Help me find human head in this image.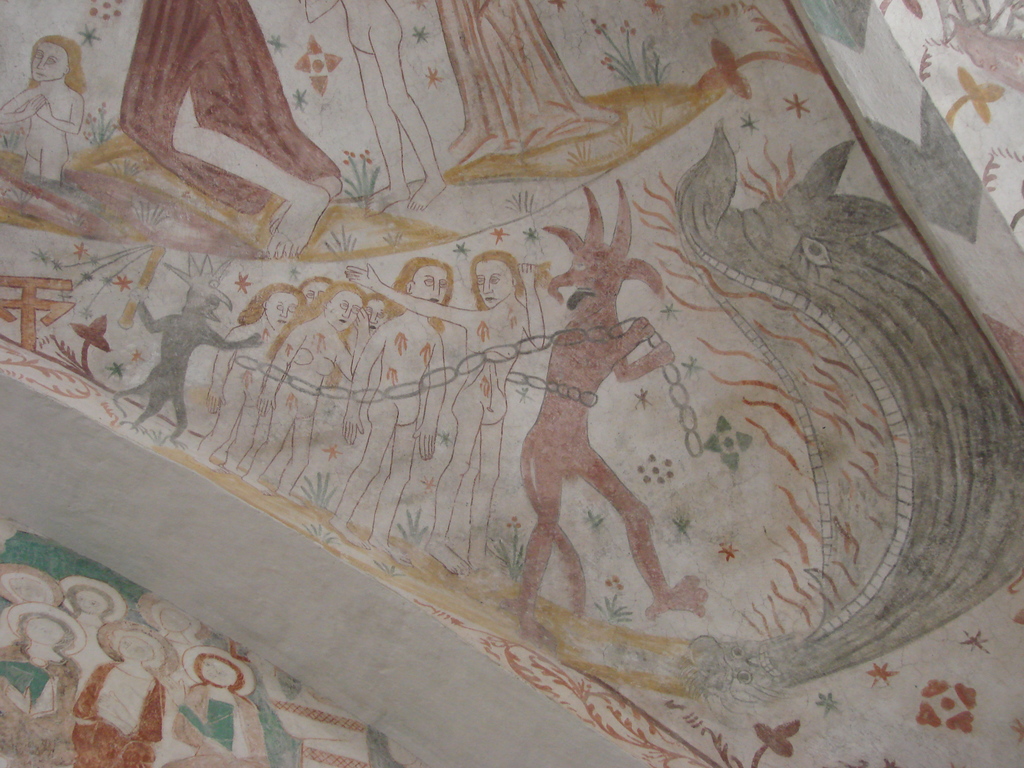
Found it: <box>364,294,401,333</box>.
